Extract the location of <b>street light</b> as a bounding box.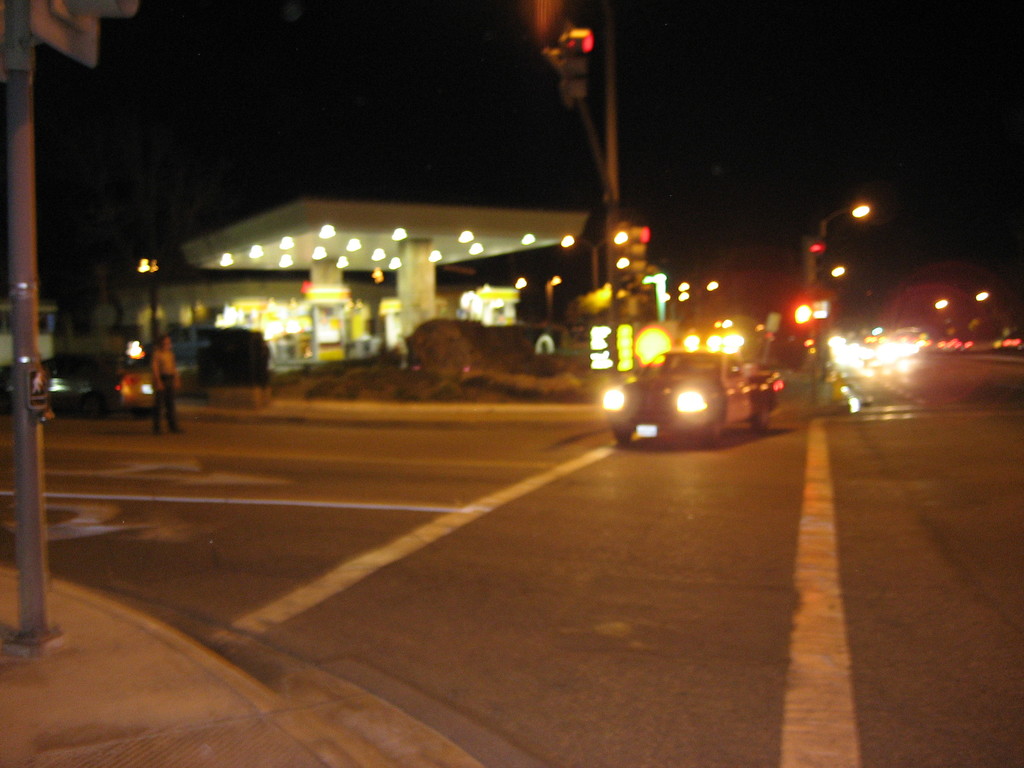
704:280:724:335.
